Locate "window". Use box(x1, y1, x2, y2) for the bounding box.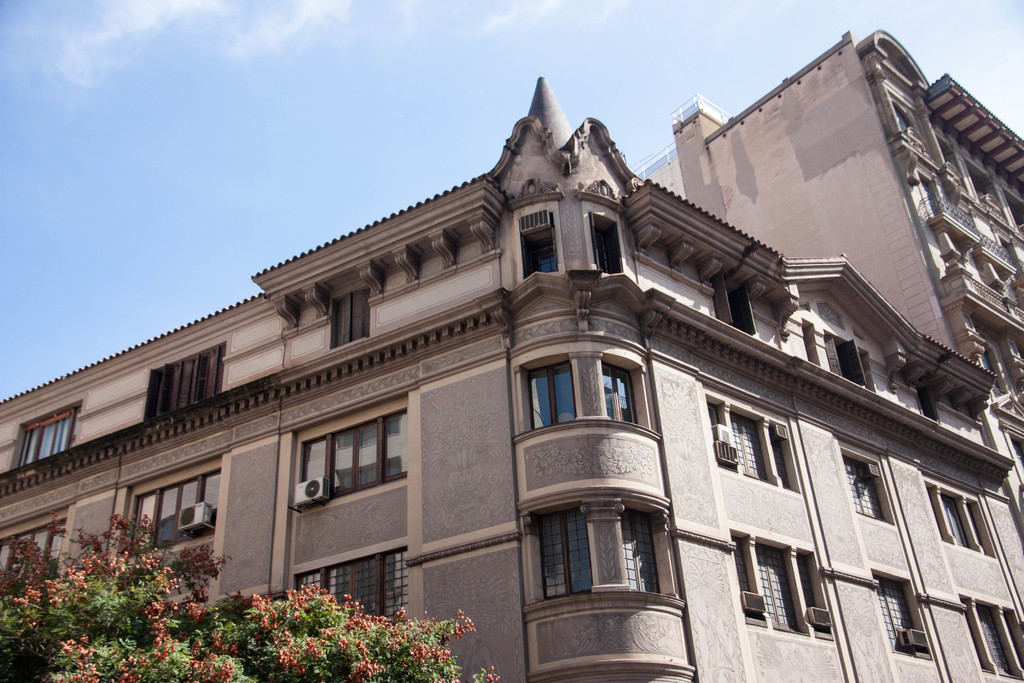
box(624, 500, 669, 597).
